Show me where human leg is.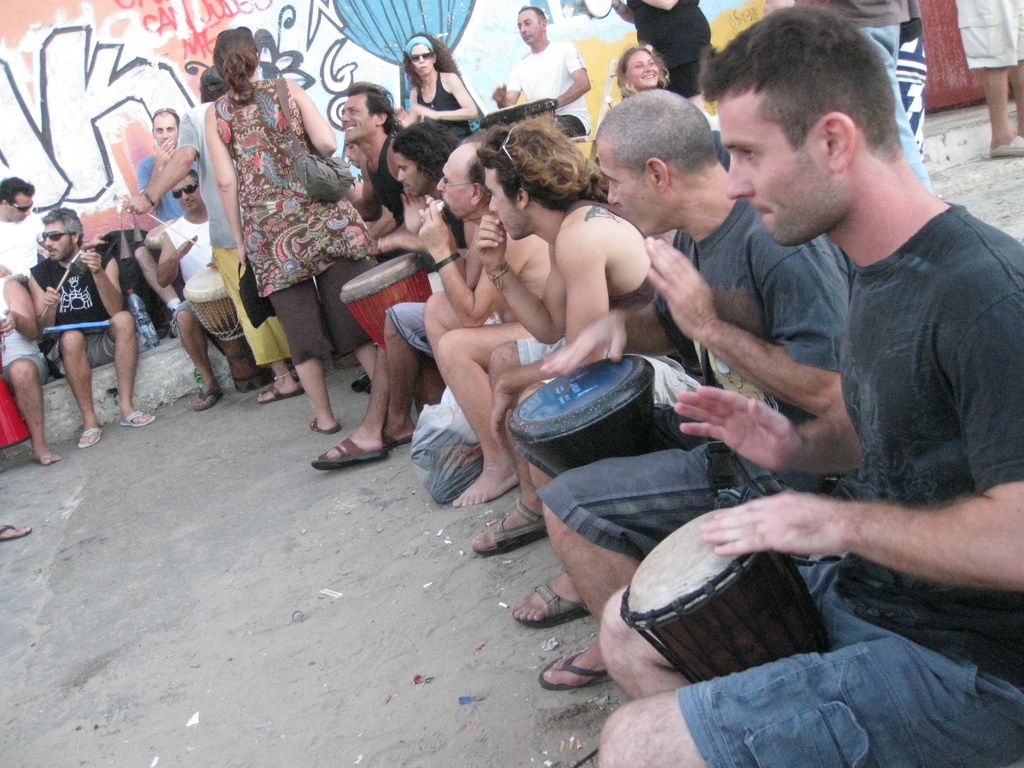
human leg is at {"left": 902, "top": 16, "right": 927, "bottom": 155}.
